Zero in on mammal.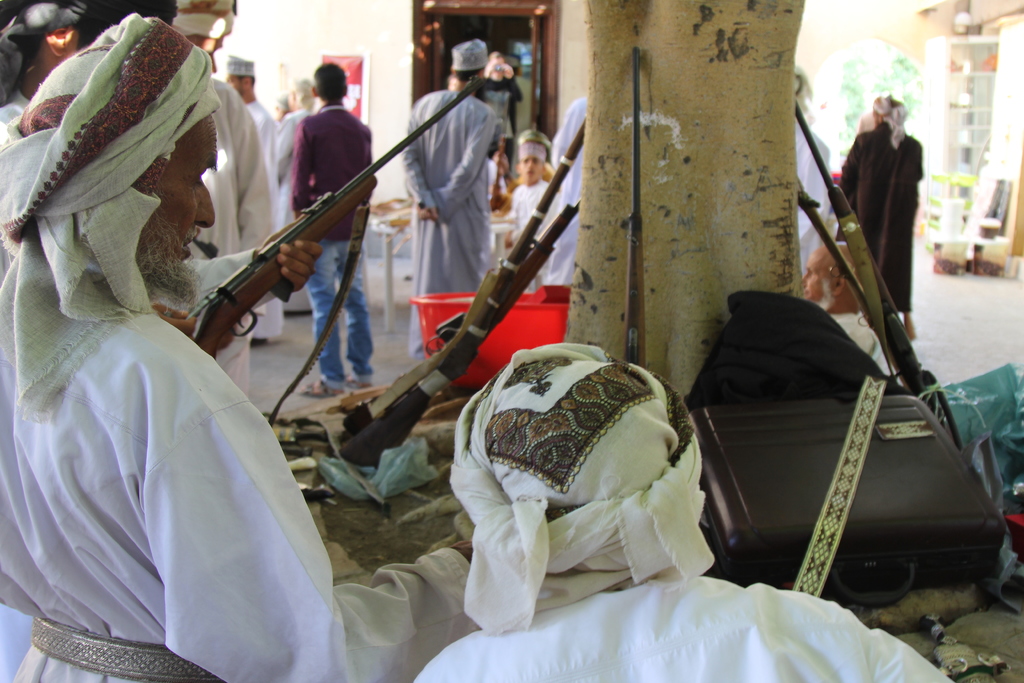
Zeroed in: box(500, 140, 554, 240).
